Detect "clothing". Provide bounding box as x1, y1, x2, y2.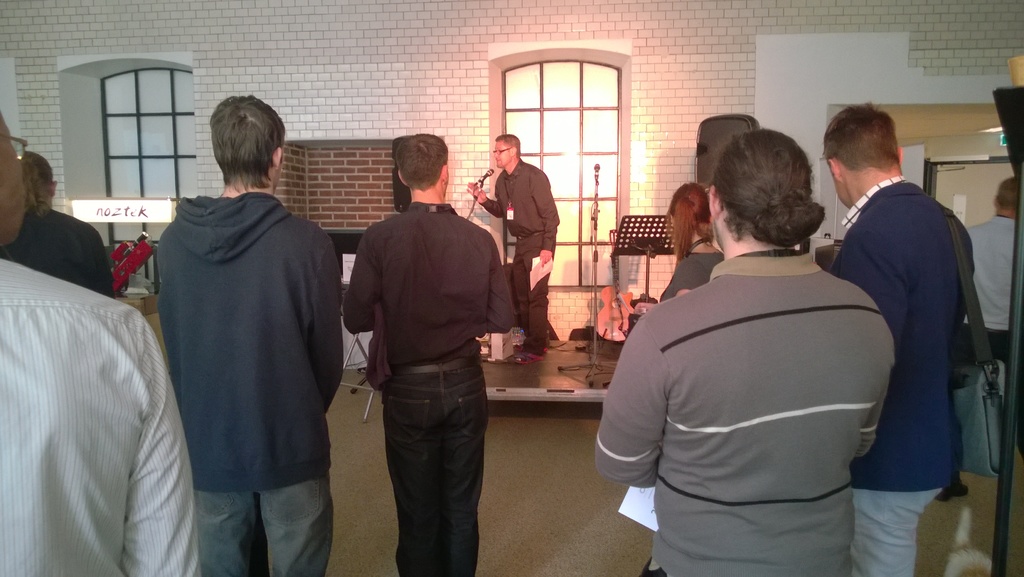
340, 198, 509, 574.
